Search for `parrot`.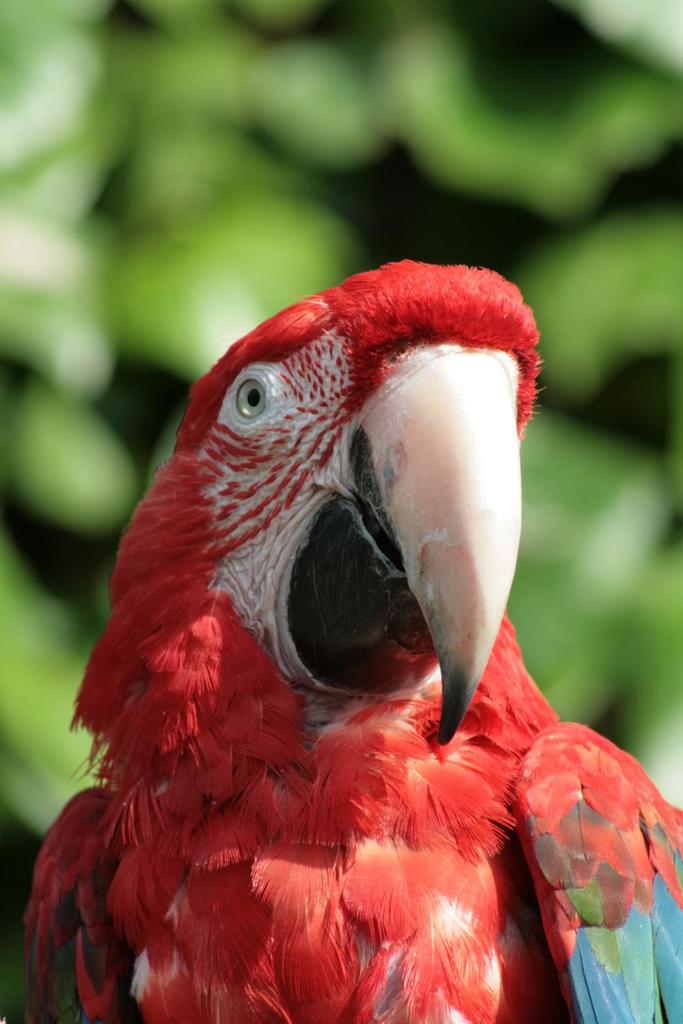
Found at left=17, top=255, right=682, bottom=1023.
